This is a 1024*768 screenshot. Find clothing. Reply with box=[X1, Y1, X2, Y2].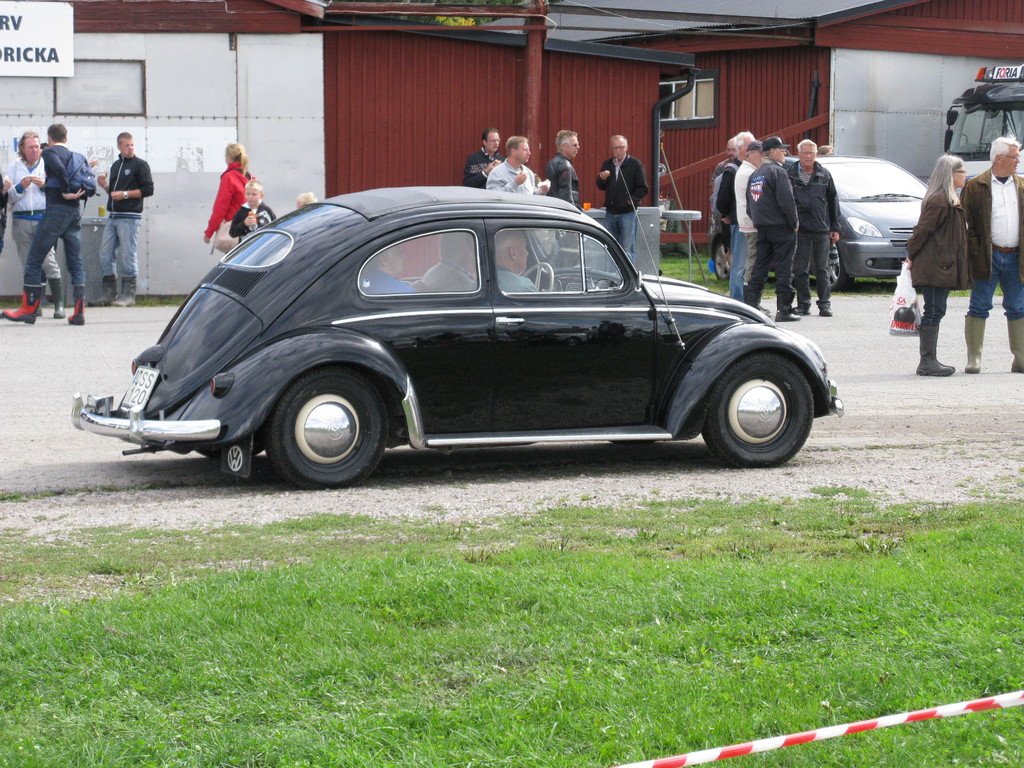
box=[723, 159, 736, 262].
